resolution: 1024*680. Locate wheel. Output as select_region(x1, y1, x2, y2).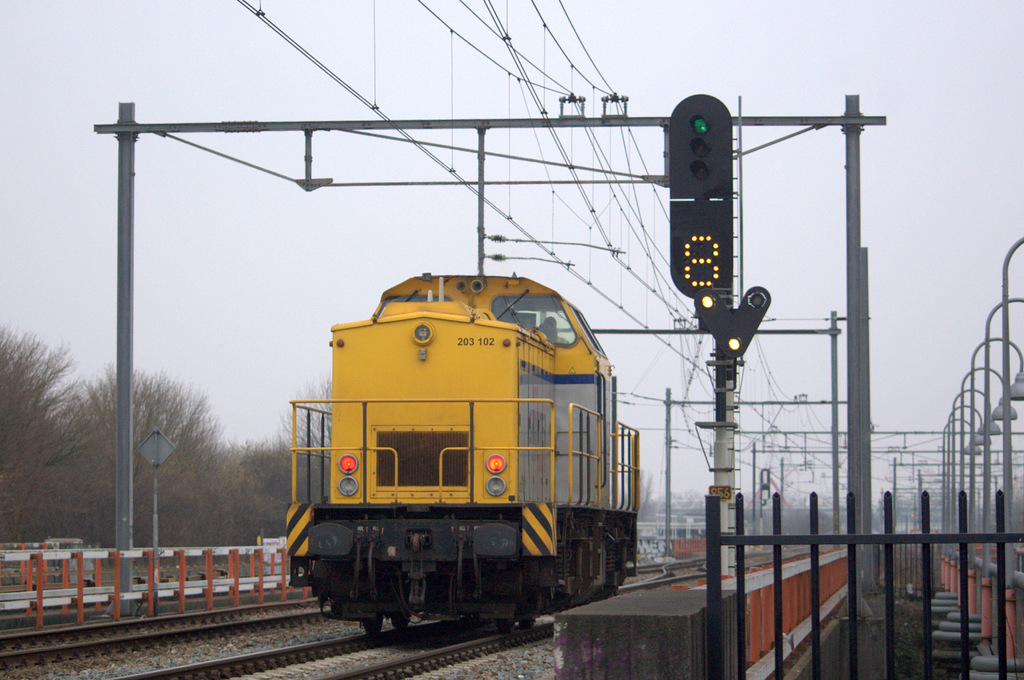
select_region(365, 607, 388, 633).
